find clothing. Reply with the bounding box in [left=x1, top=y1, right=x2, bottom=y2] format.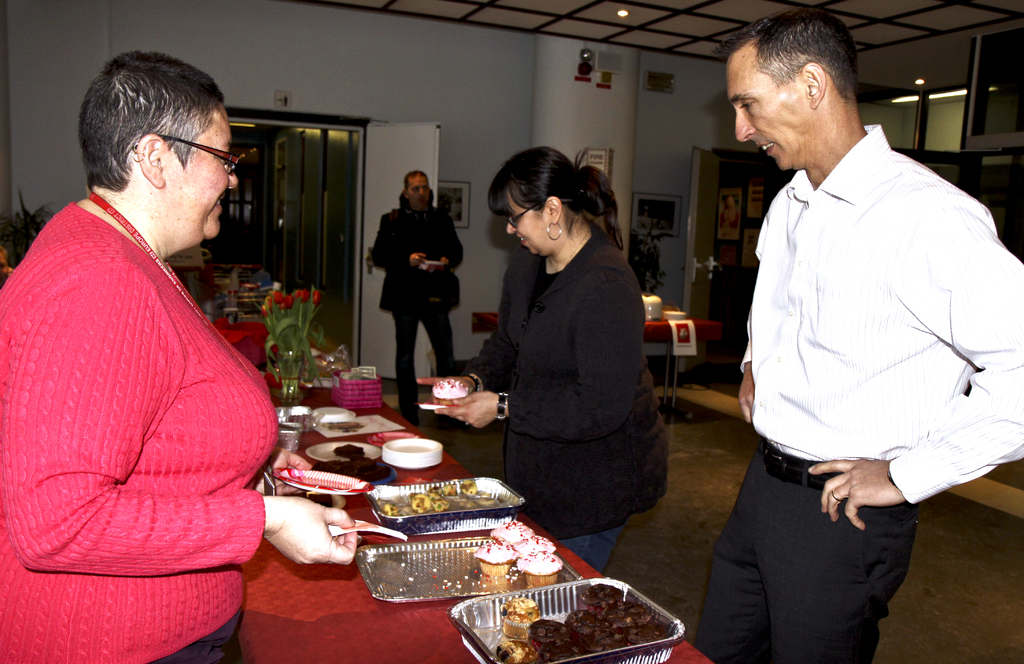
[left=685, top=443, right=922, bottom=663].
